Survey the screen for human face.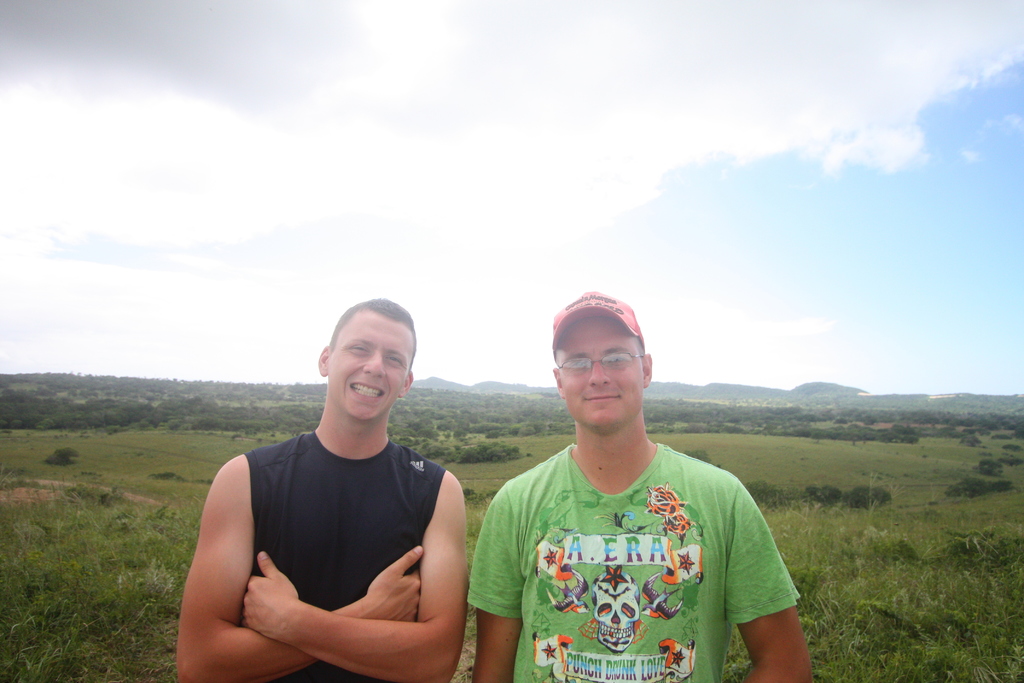
Survey found: box(327, 316, 415, 420).
